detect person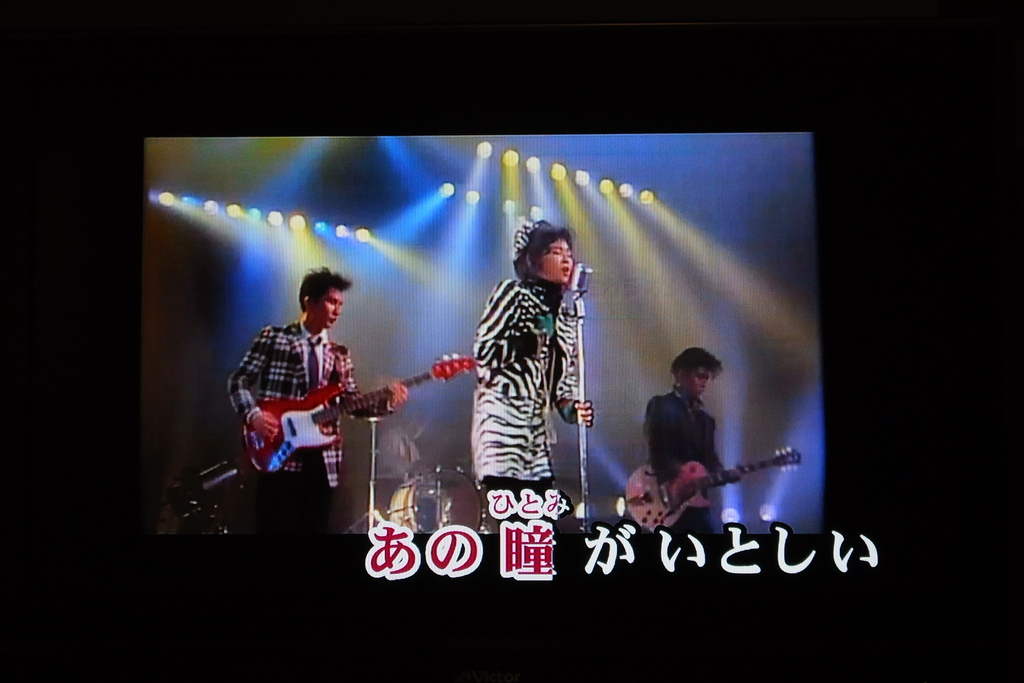
detection(644, 349, 742, 544)
